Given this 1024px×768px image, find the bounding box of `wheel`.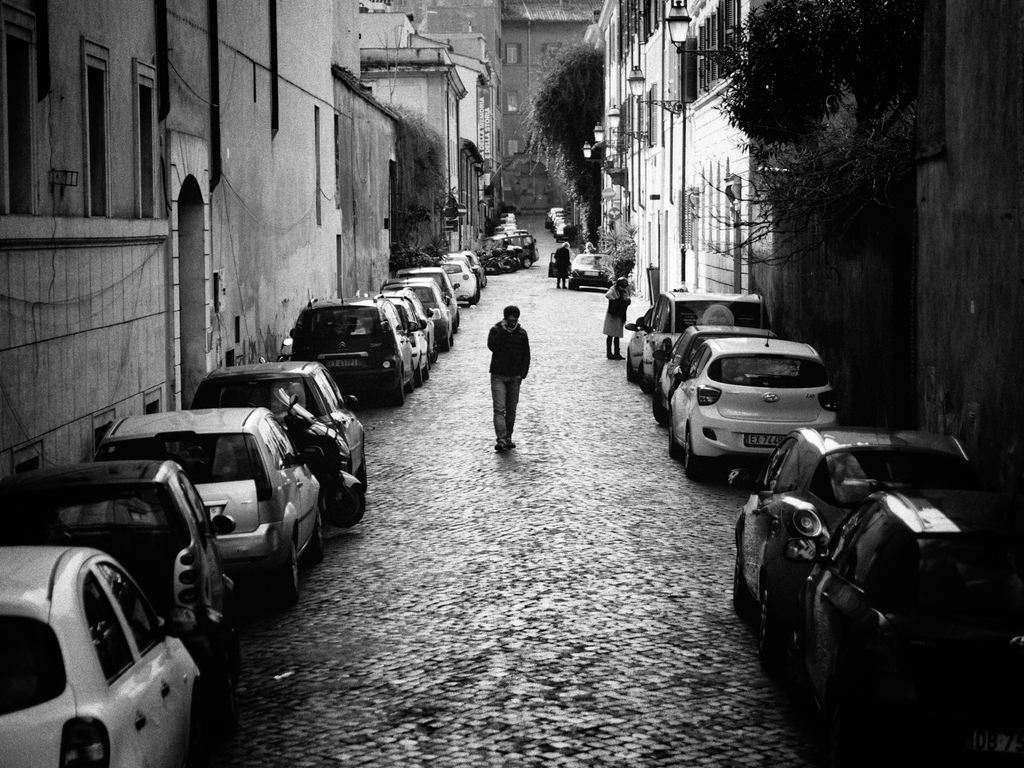
bbox=[422, 356, 427, 382].
